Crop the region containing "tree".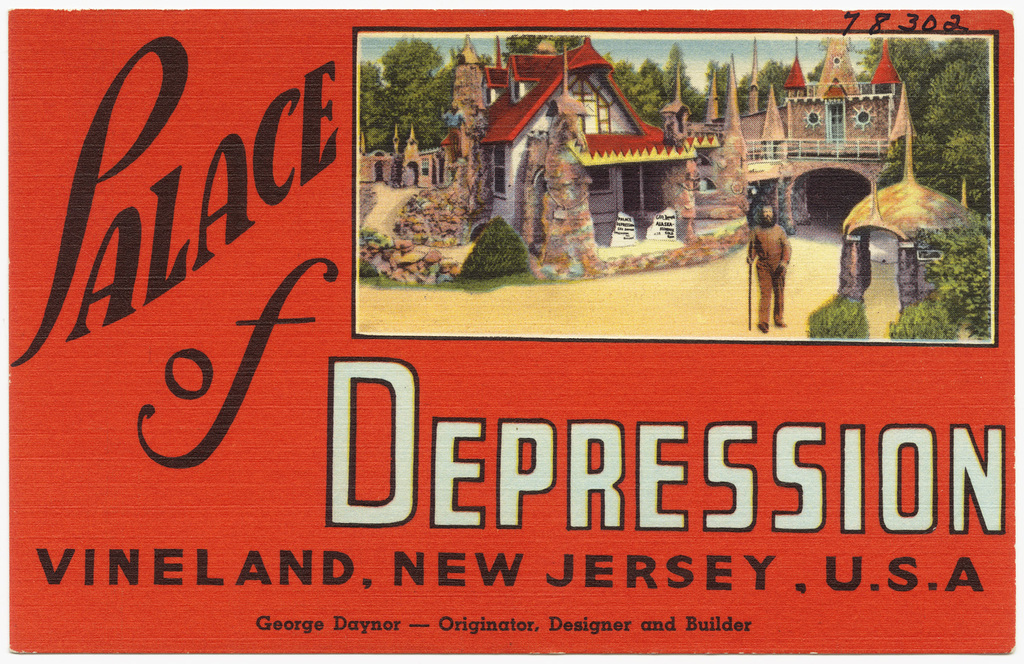
Crop region: [x1=920, y1=227, x2=997, y2=342].
